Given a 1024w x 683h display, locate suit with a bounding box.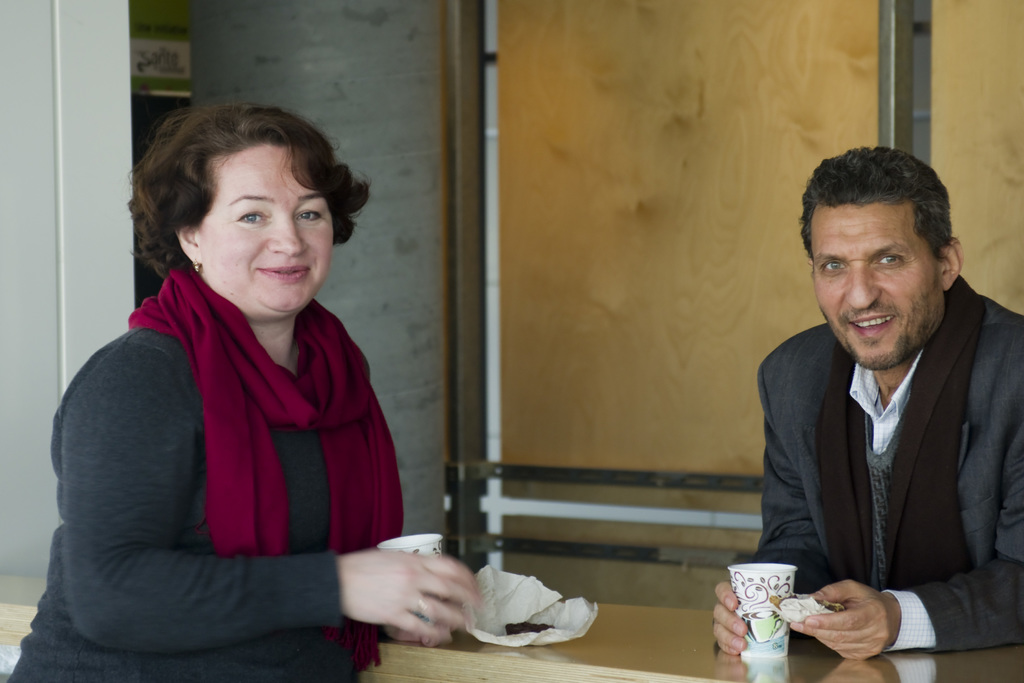
Located: {"left": 737, "top": 199, "right": 1016, "bottom": 649}.
